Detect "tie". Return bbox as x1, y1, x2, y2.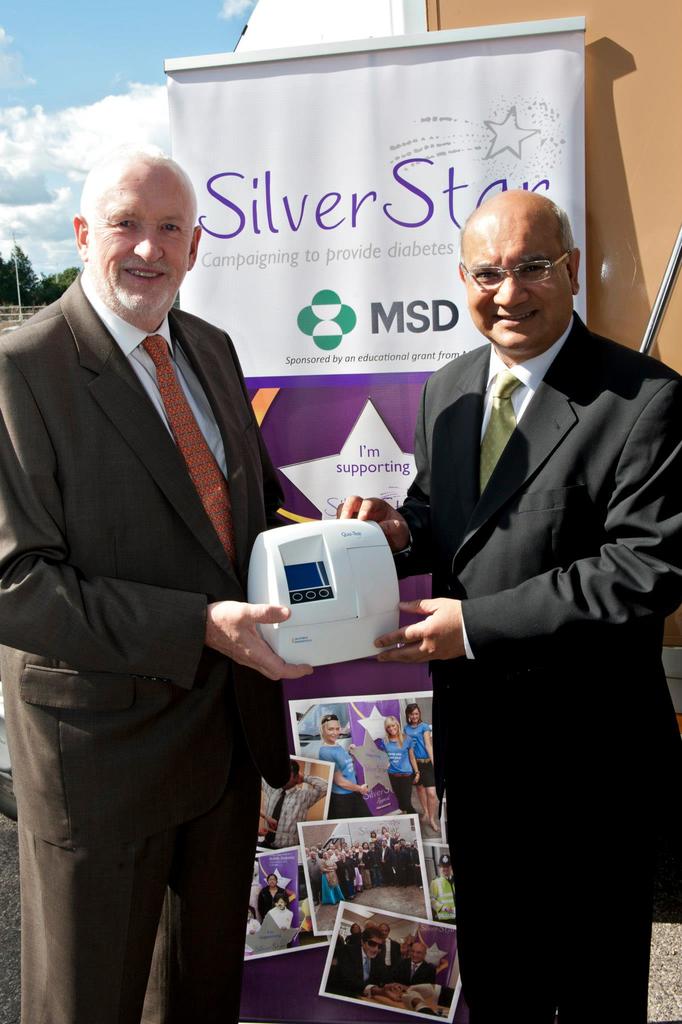
411, 961, 417, 975.
